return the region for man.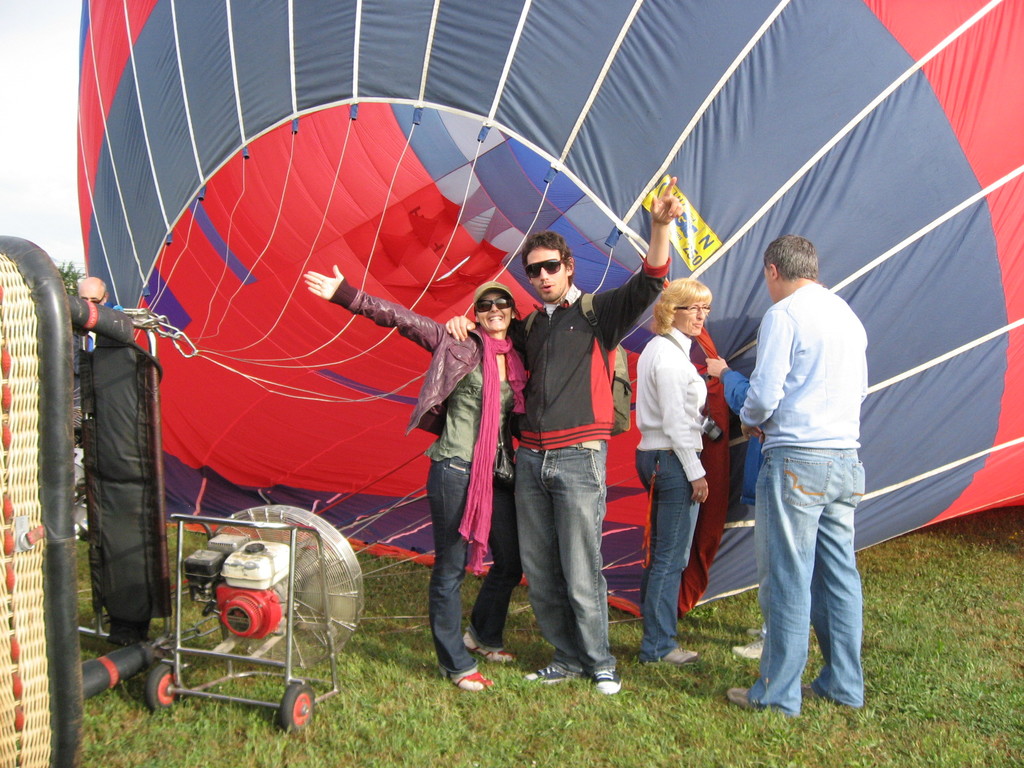
x1=709, y1=154, x2=912, y2=691.
